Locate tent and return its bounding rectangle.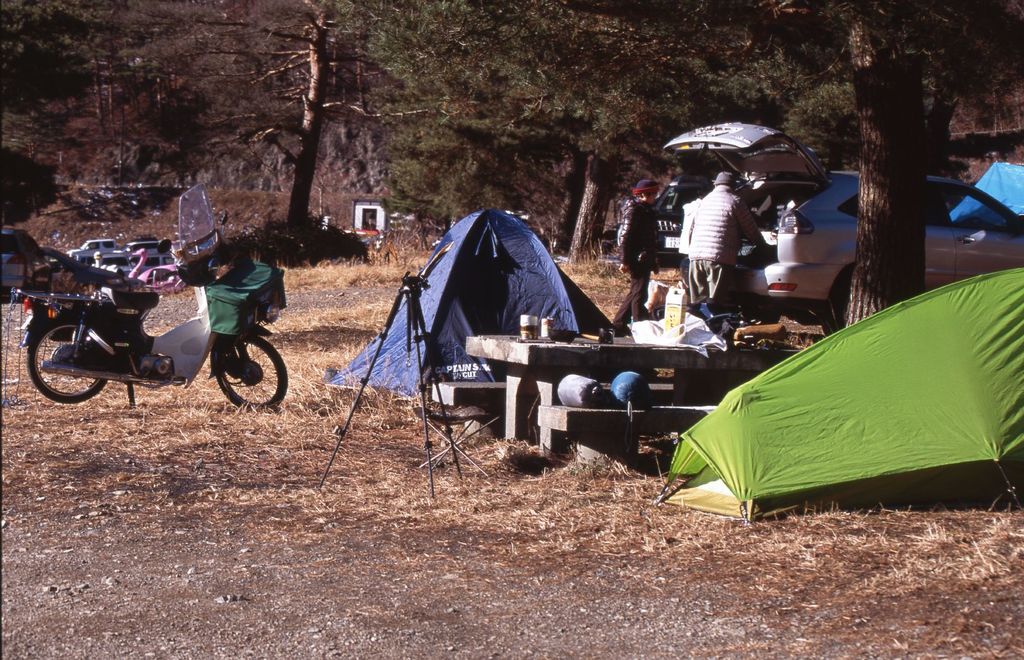
detection(326, 202, 602, 403).
